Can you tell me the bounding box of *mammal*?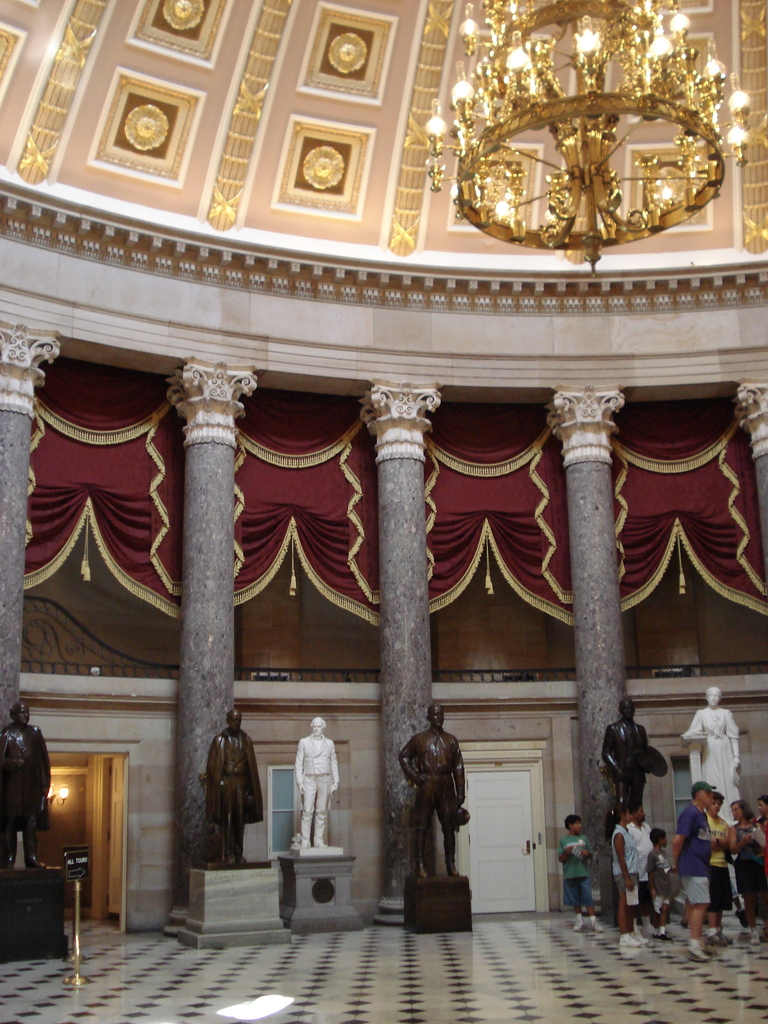
select_region(703, 789, 732, 954).
